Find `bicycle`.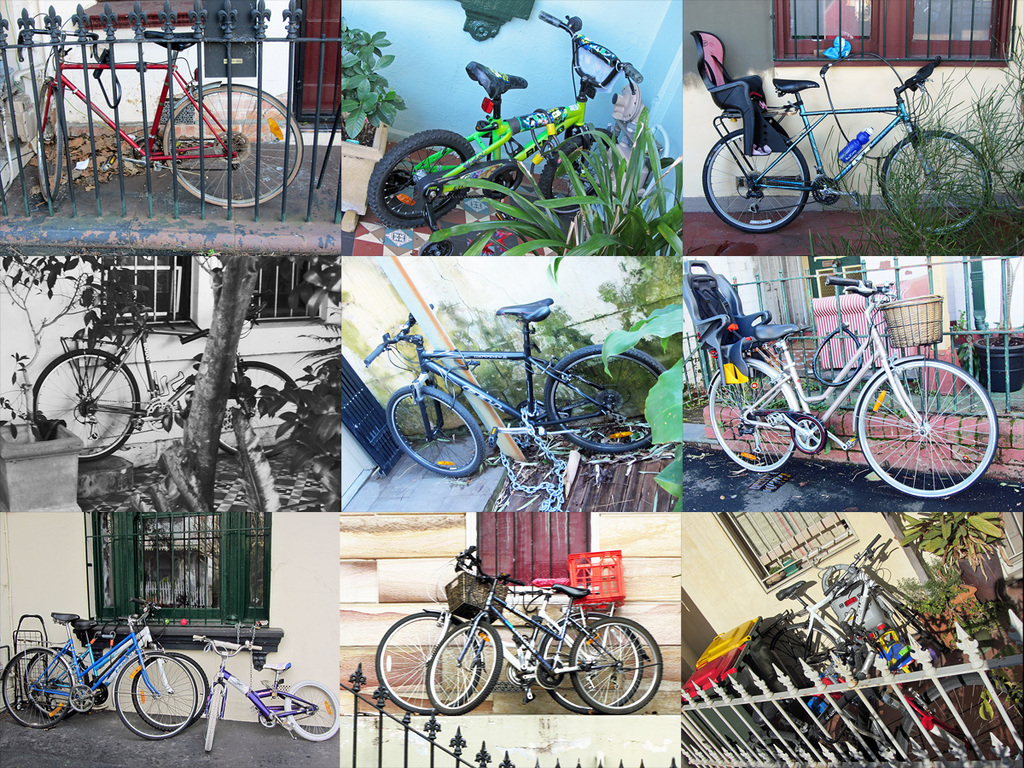
bbox=(14, 10, 305, 208).
